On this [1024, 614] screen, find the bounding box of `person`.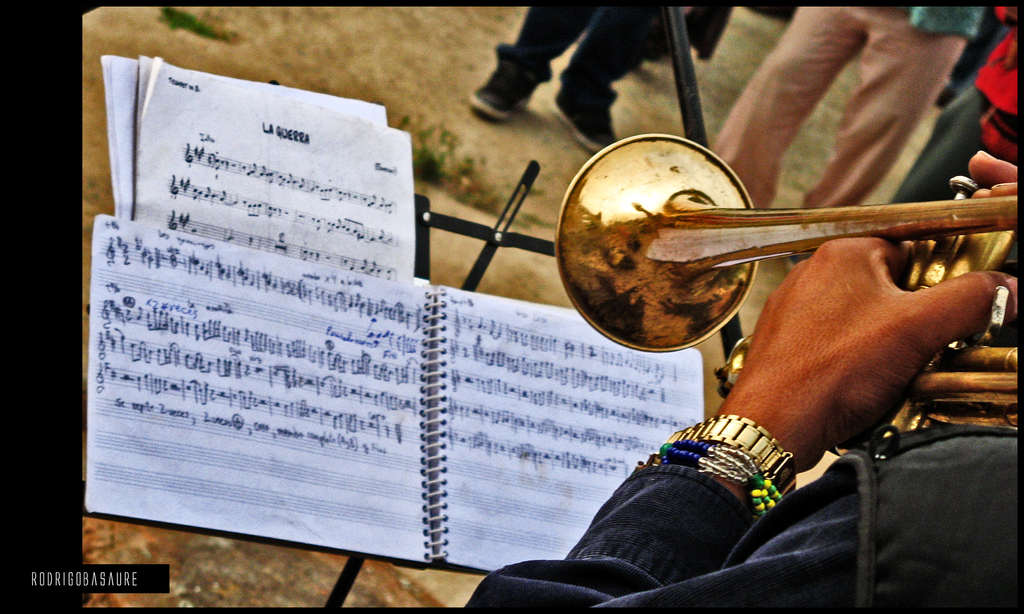
Bounding box: bbox=[464, 144, 1023, 613].
